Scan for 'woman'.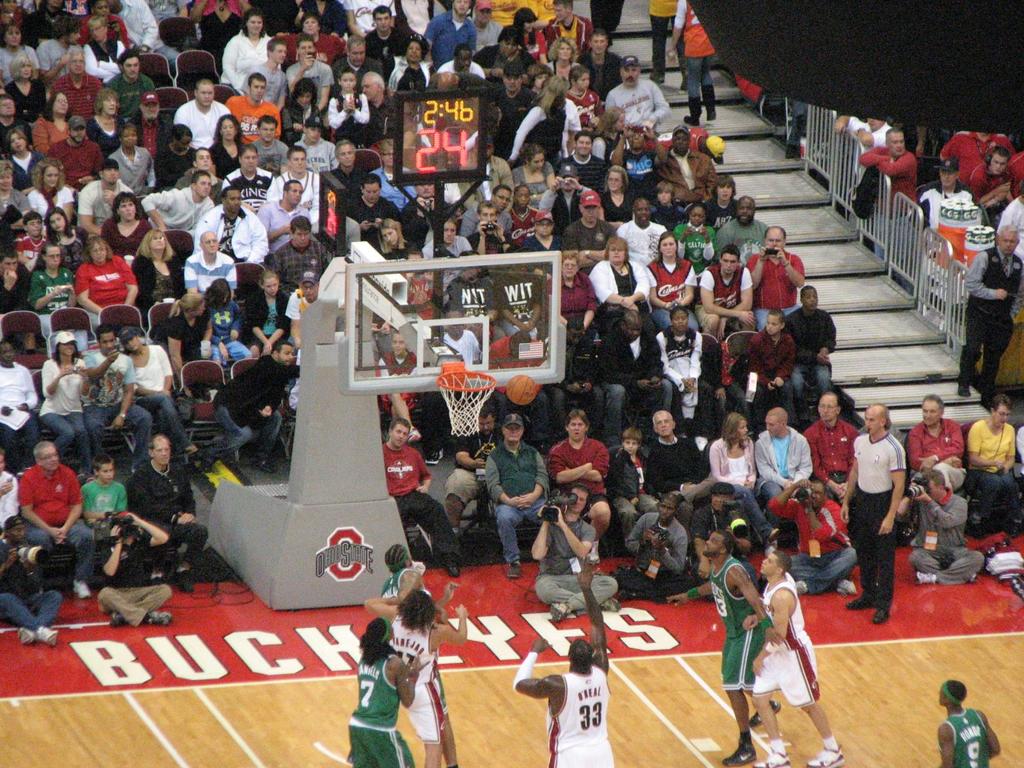
Scan result: Rect(509, 143, 564, 205).
